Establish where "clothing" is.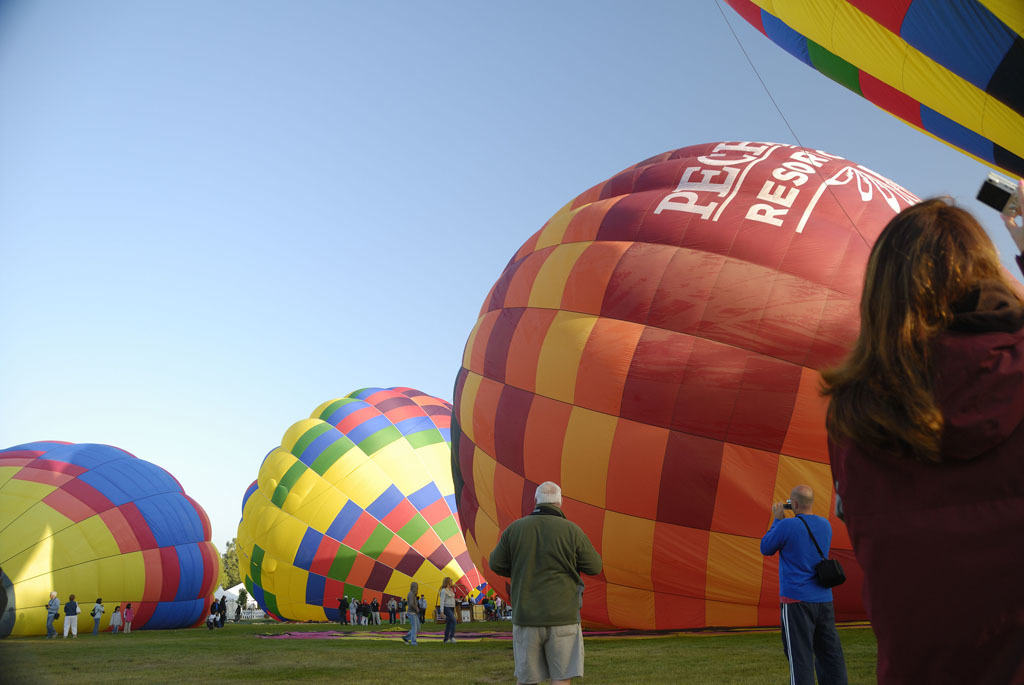
Established at (387, 603, 406, 623).
